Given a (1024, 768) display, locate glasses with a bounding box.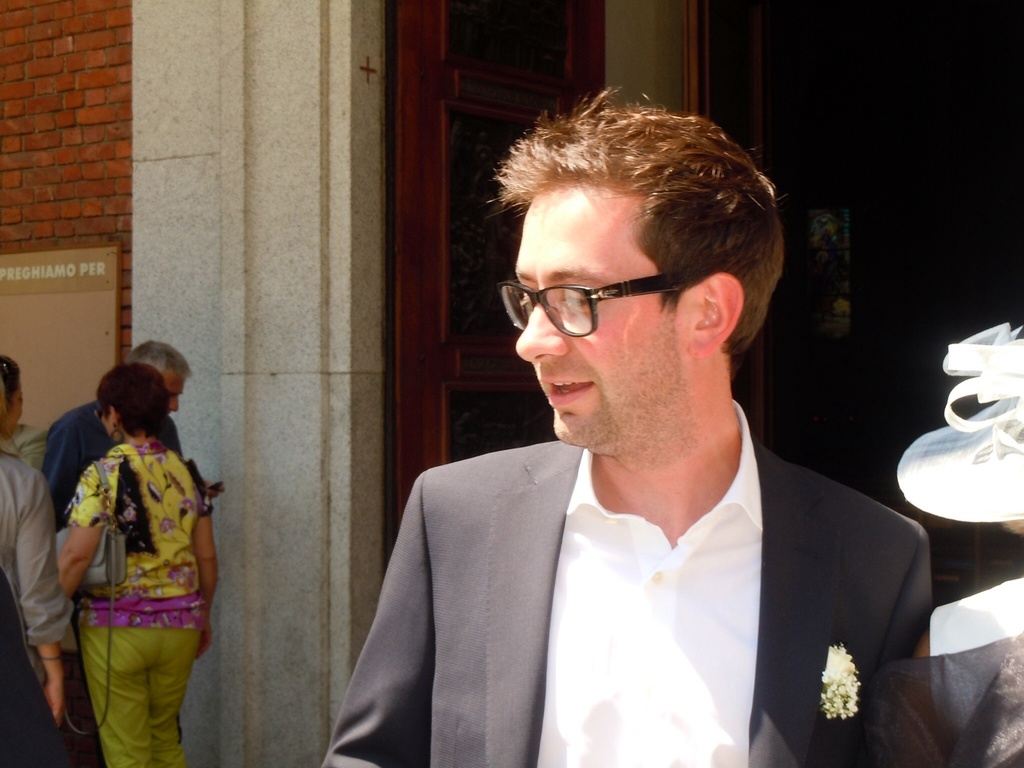
Located: [x1=500, y1=262, x2=733, y2=332].
